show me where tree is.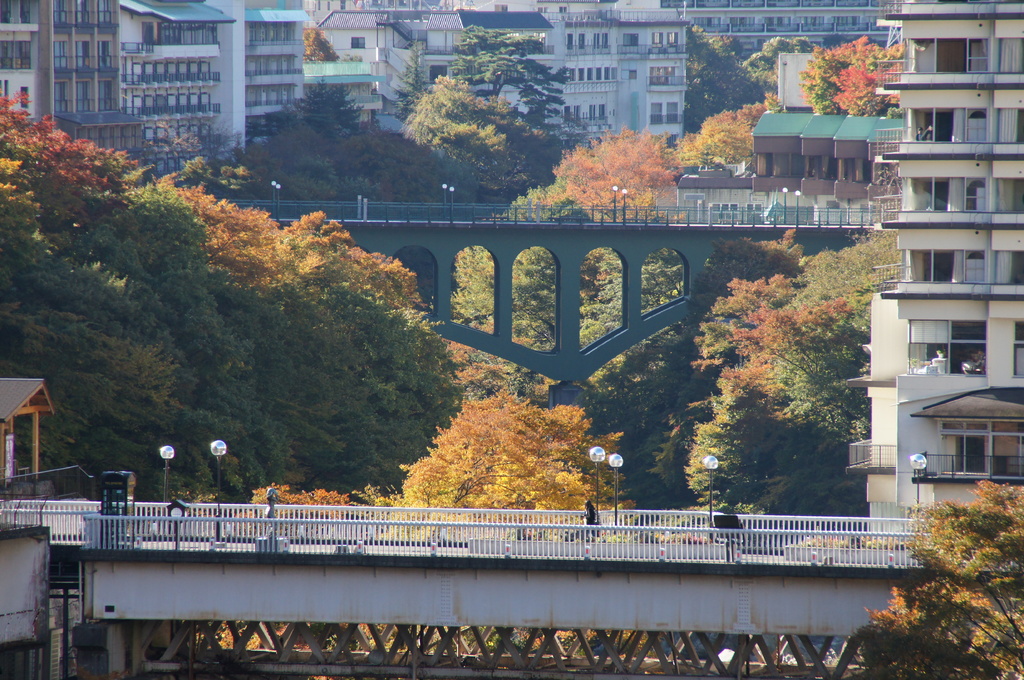
tree is at <bbox>372, 384, 633, 645</bbox>.
